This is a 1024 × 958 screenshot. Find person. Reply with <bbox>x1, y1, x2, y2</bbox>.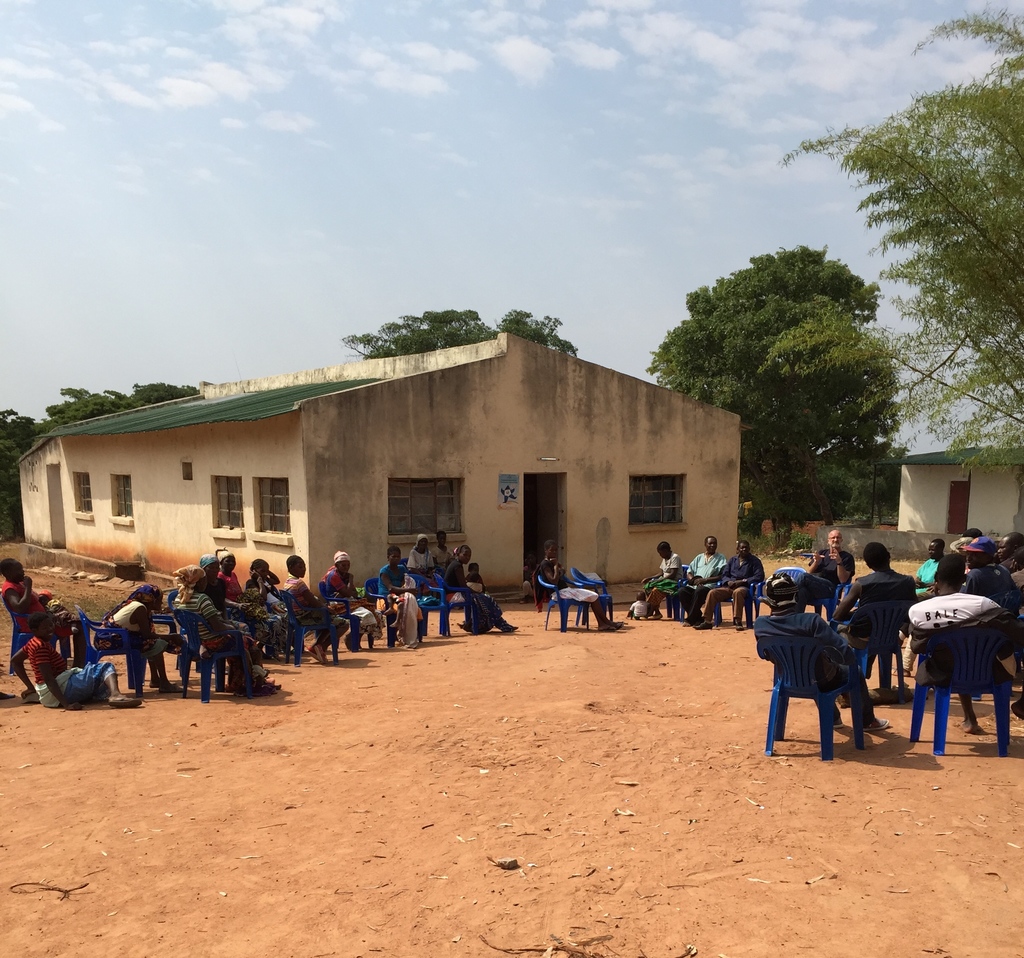
<bbox>699, 540, 766, 629</bbox>.
